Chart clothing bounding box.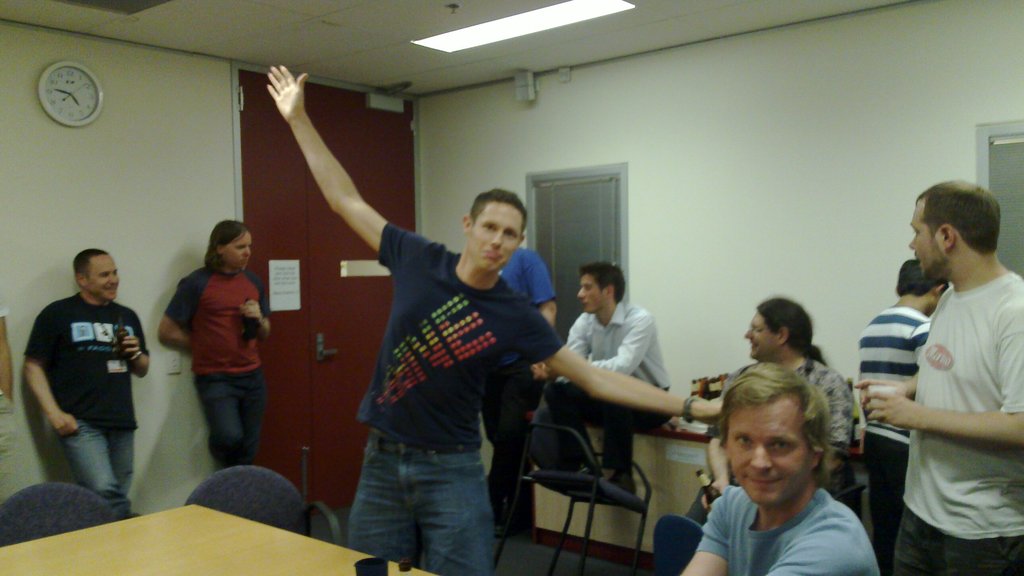
Charted: (x1=542, y1=301, x2=671, y2=472).
